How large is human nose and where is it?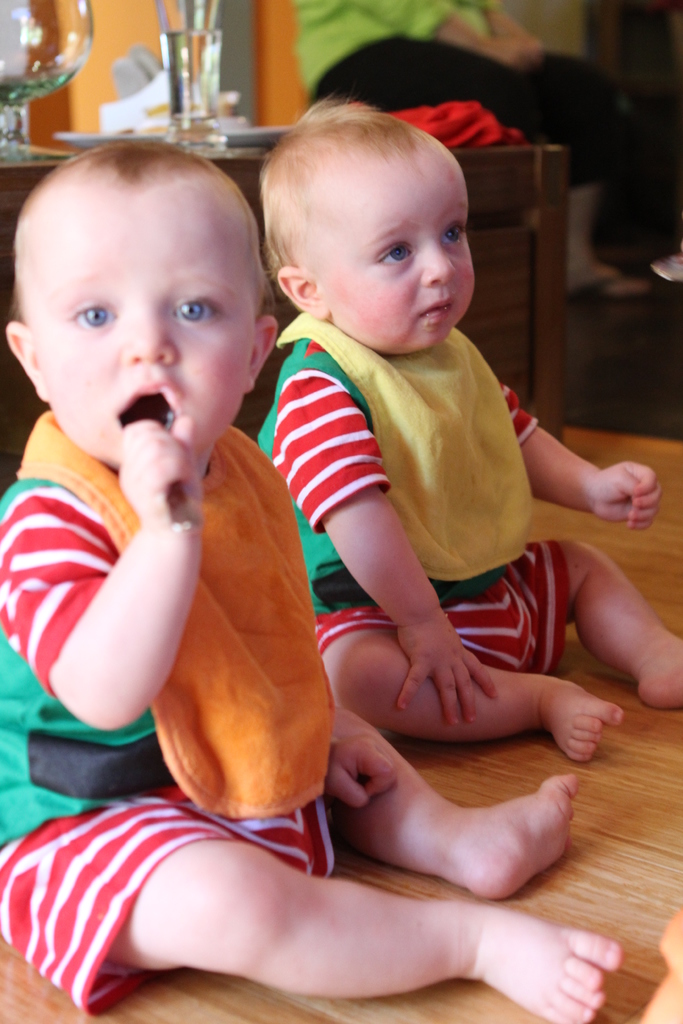
Bounding box: rect(126, 305, 176, 366).
